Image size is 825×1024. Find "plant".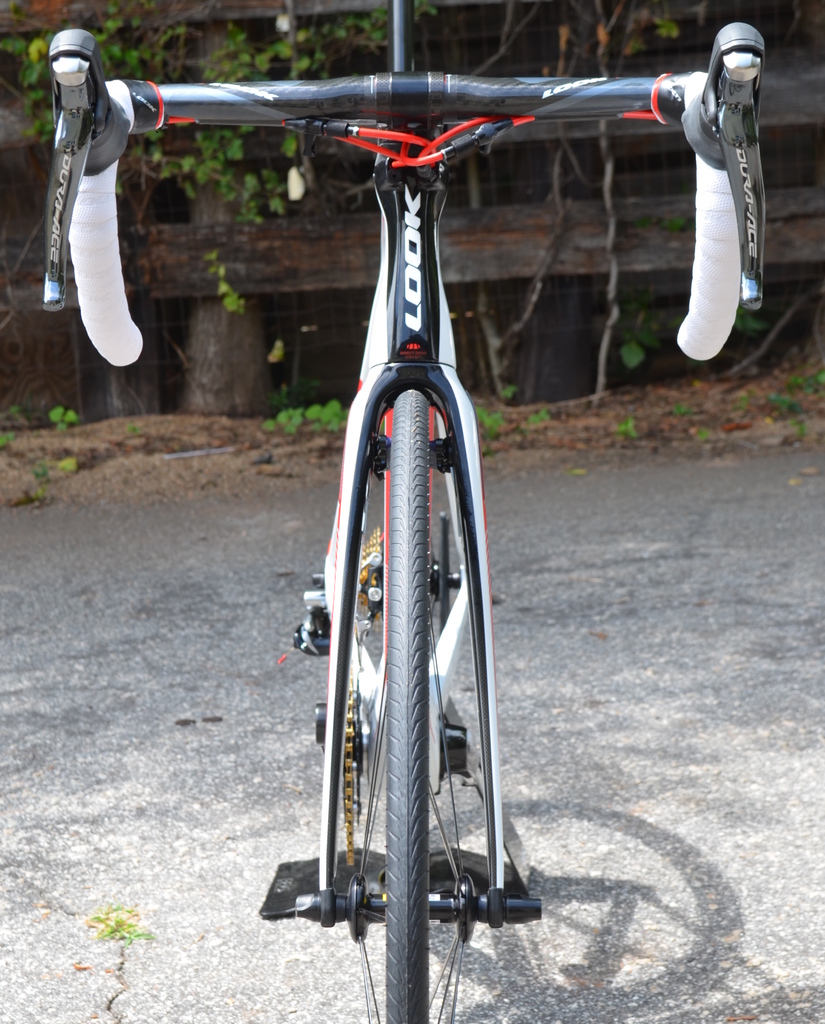
[left=788, top=367, right=824, bottom=393].
